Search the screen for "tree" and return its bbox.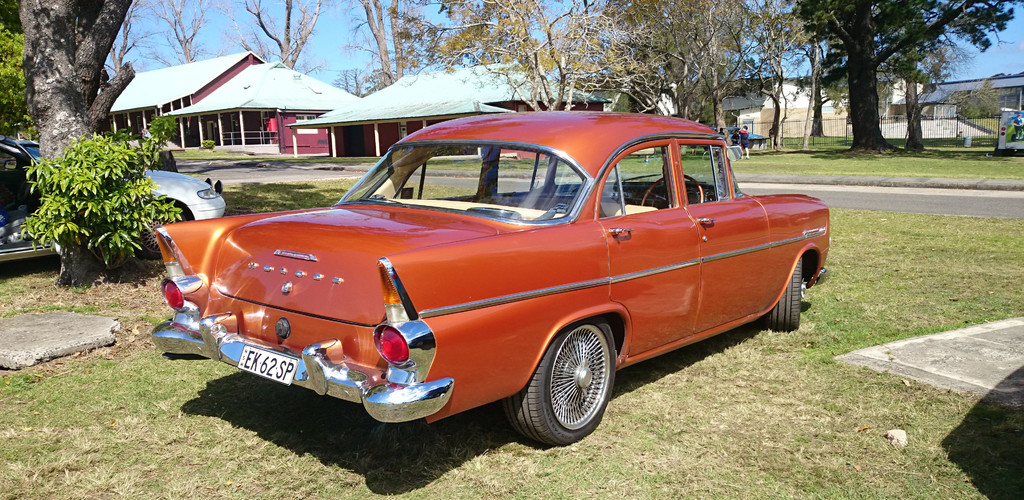
Found: [left=917, top=0, right=1012, bottom=72].
